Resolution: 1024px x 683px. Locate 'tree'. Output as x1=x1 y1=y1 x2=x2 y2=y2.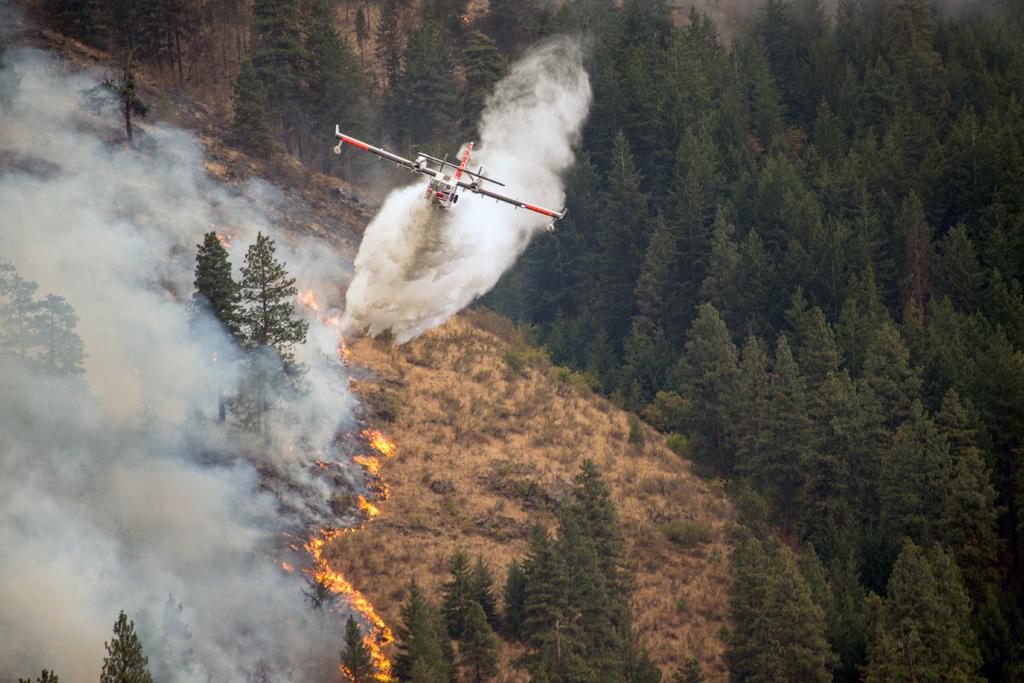
x1=882 y1=537 x2=968 y2=682.
